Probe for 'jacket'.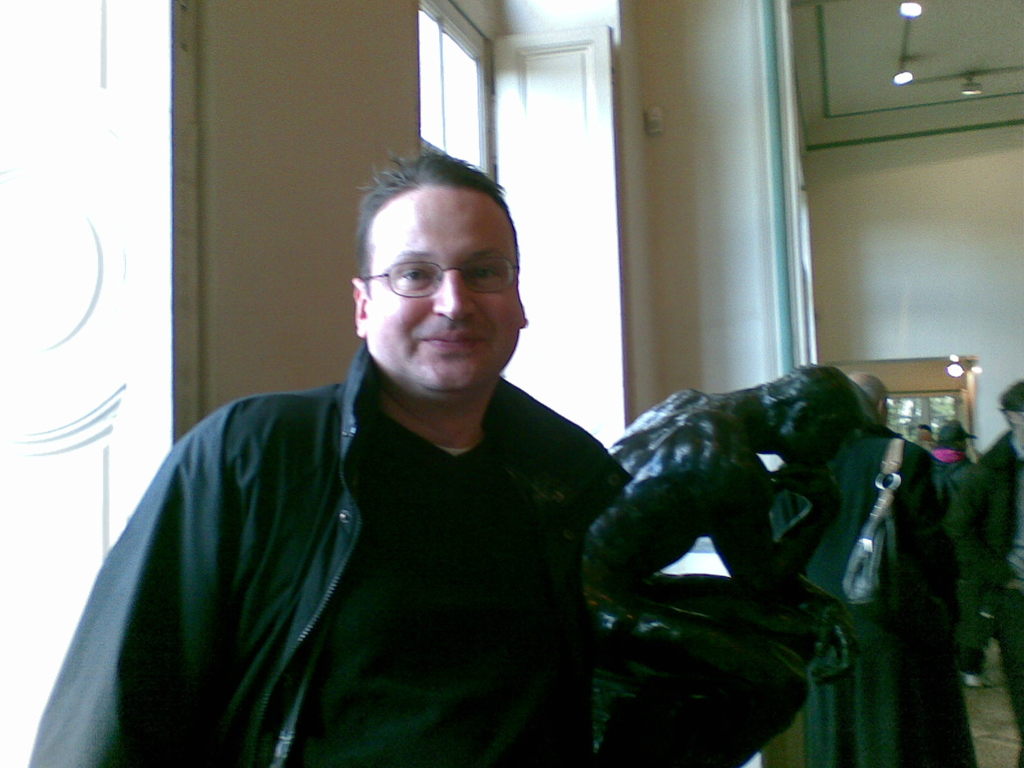
Probe result: bbox(29, 340, 632, 767).
